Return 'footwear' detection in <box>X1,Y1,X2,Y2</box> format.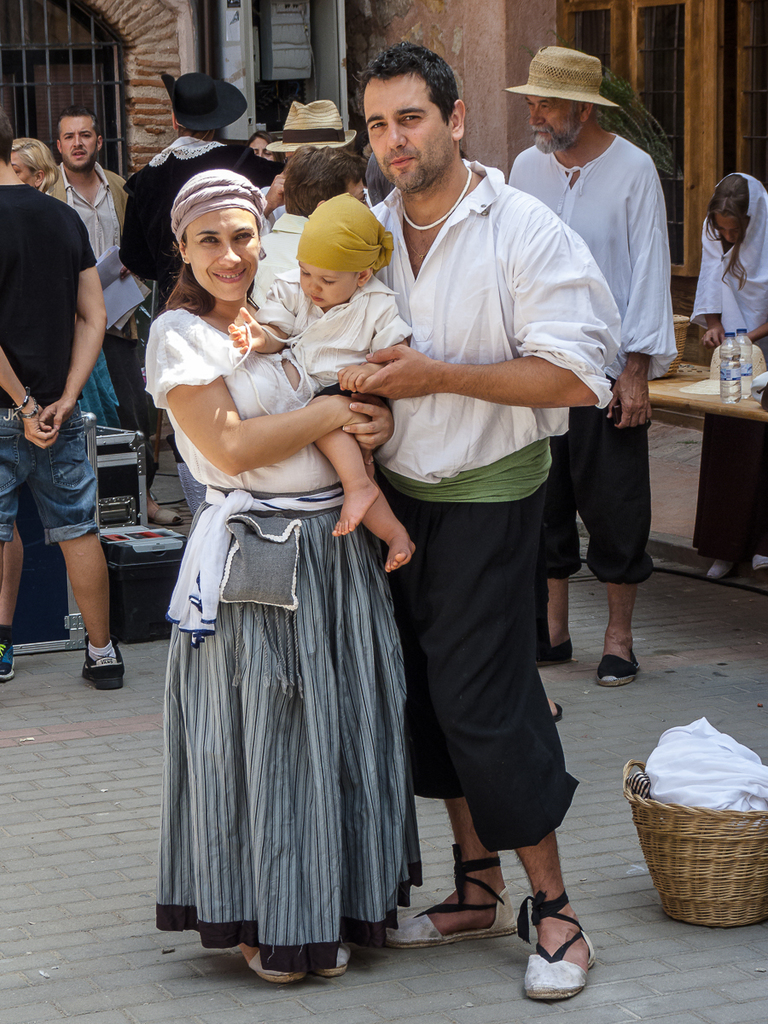
<box>151,500,189,527</box>.
